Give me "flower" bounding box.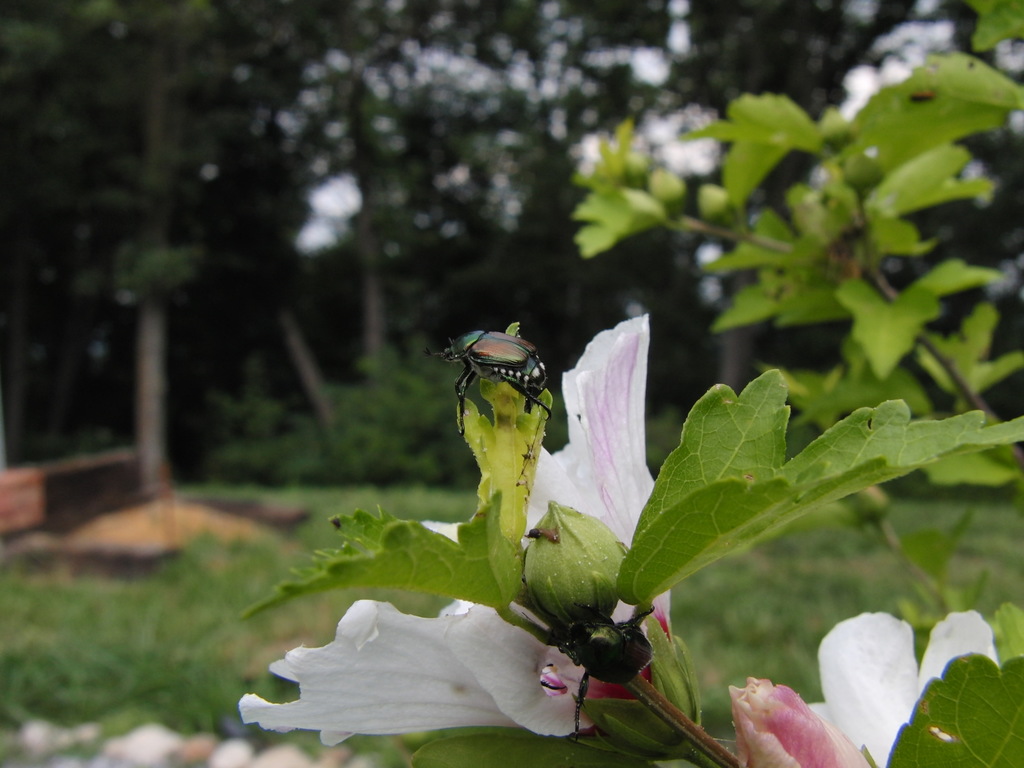
l=419, t=311, r=673, b=639.
